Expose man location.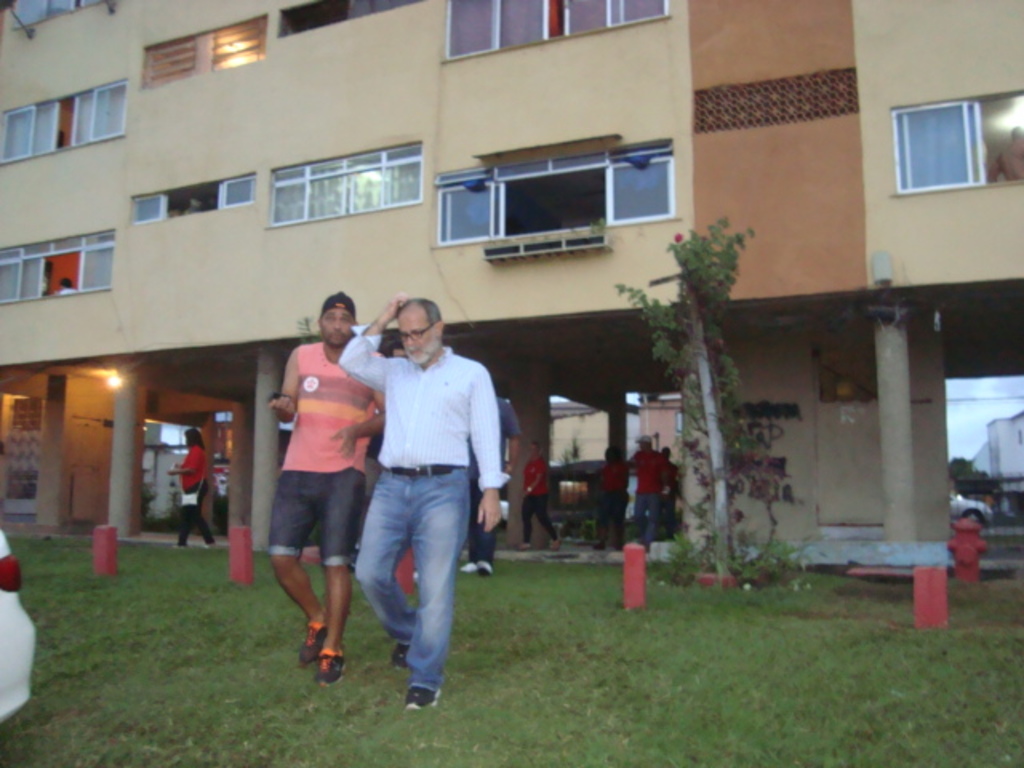
Exposed at x1=459 y1=387 x2=525 y2=574.
